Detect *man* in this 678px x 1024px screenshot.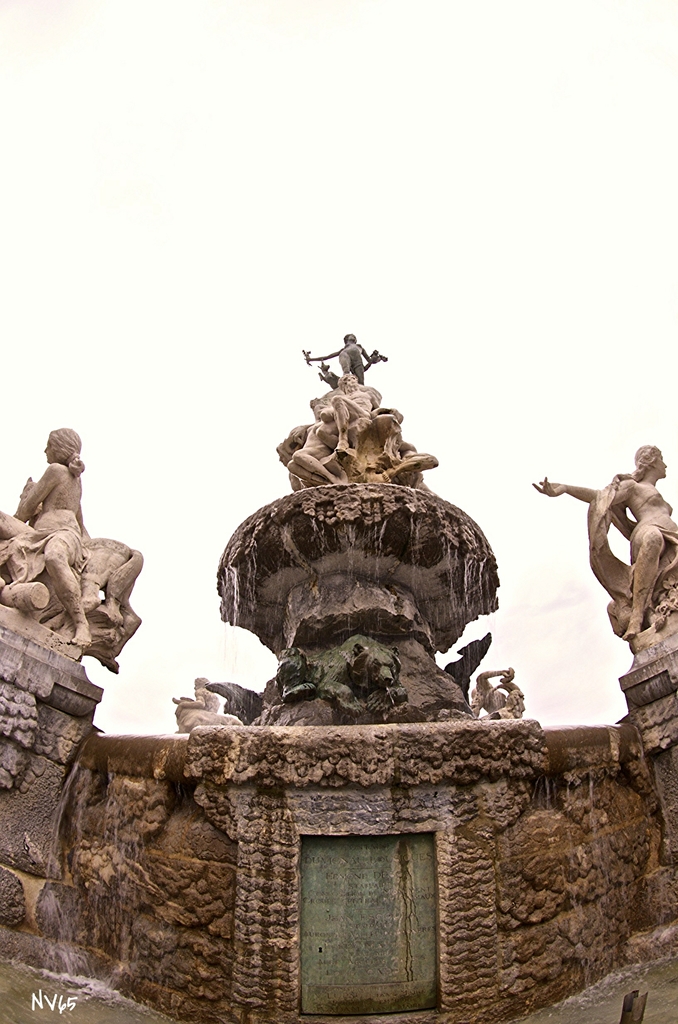
Detection: (526,438,670,625).
